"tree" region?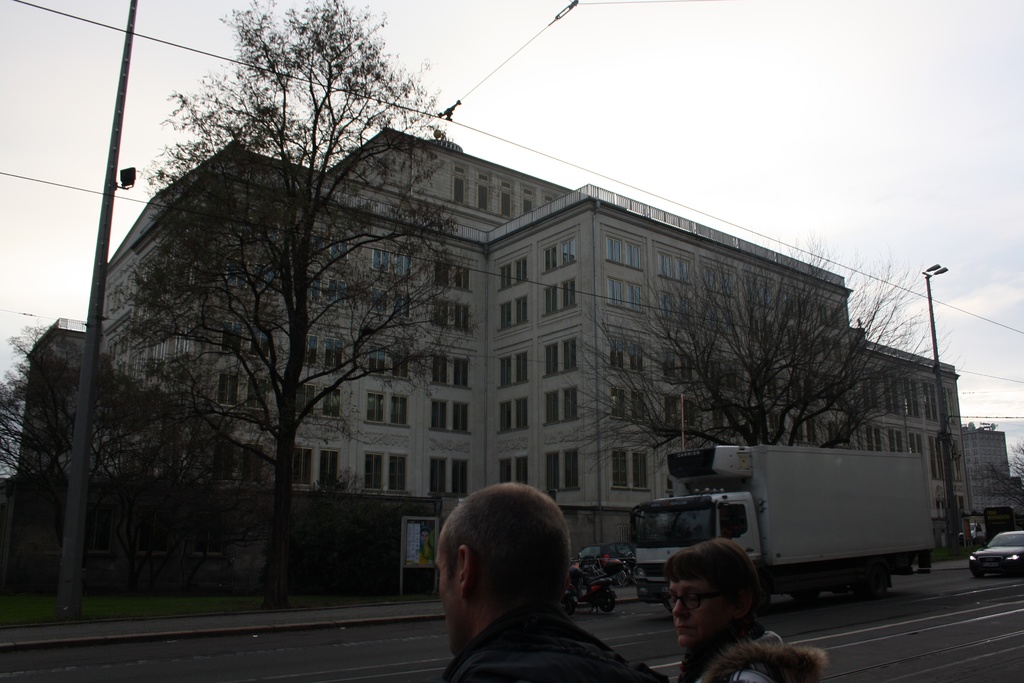
BBox(987, 445, 1023, 533)
